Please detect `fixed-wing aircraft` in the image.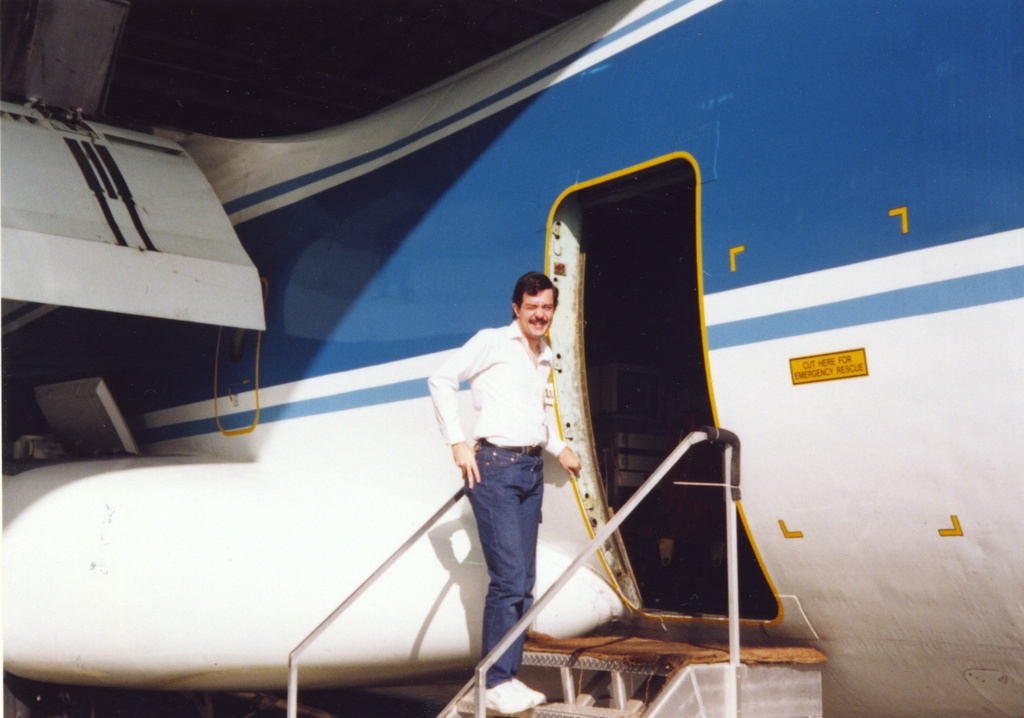
0,0,1022,717.
